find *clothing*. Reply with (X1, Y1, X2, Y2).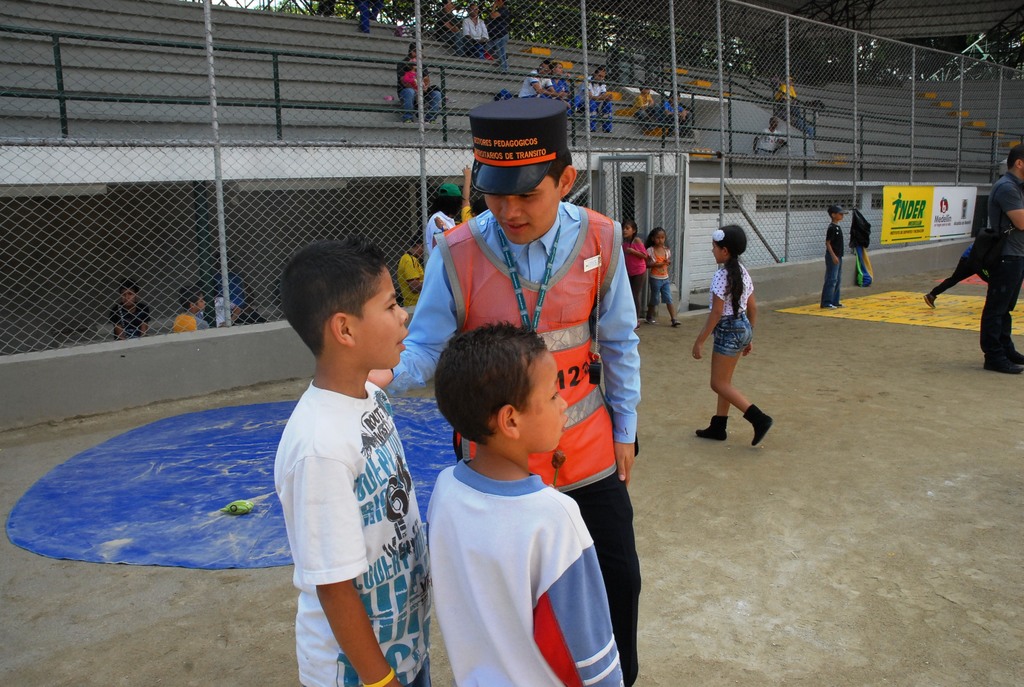
(988, 271, 1020, 368).
